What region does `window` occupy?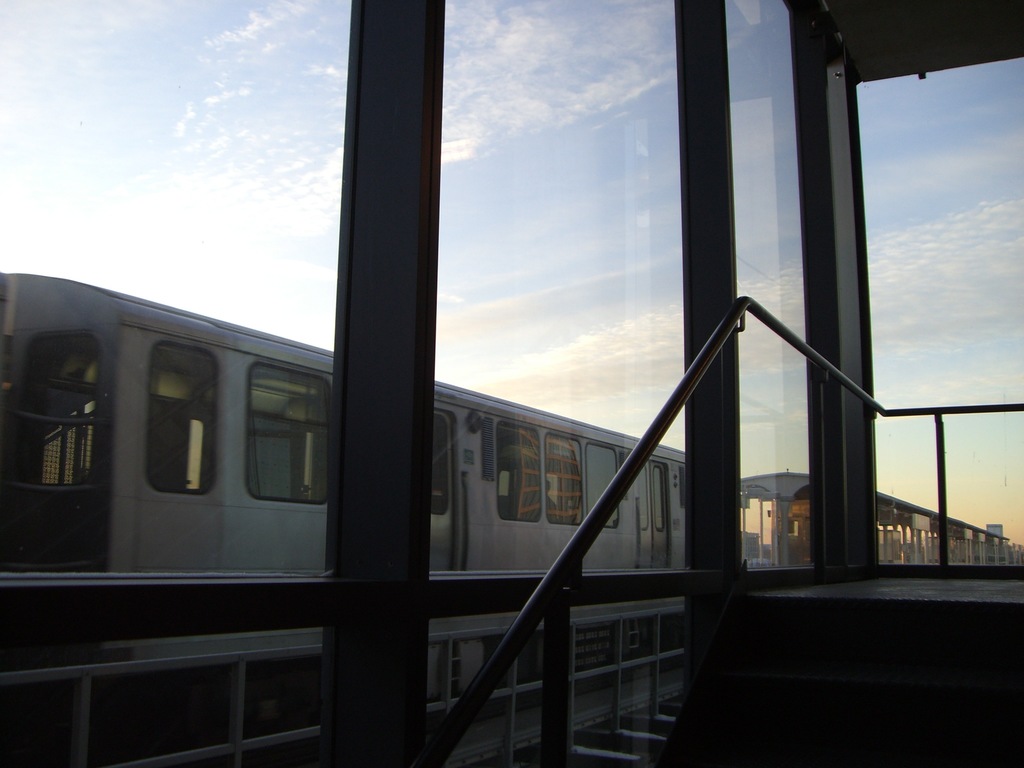
(left=154, top=348, right=216, bottom=490).
